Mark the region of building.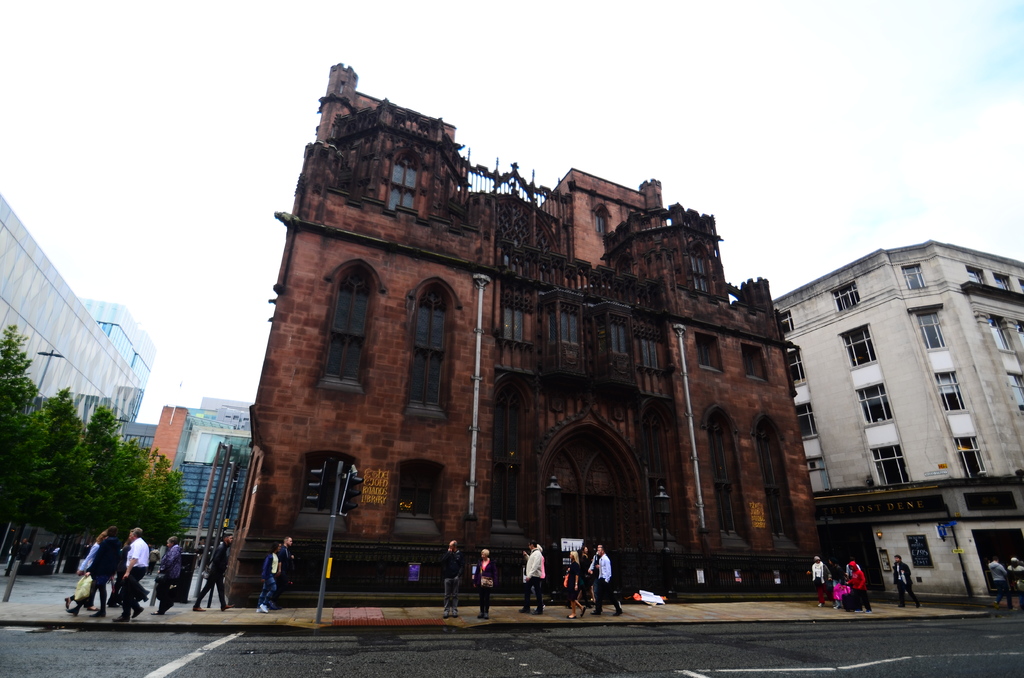
Region: <region>4, 192, 161, 579</region>.
